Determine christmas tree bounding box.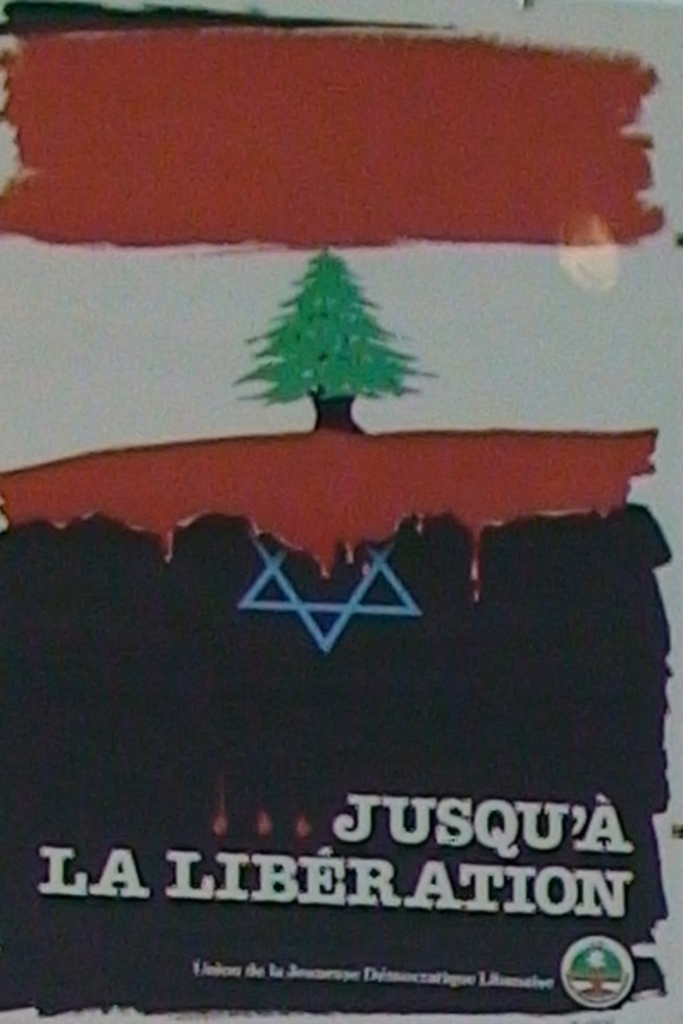
Determined: (x1=213, y1=232, x2=430, y2=439).
